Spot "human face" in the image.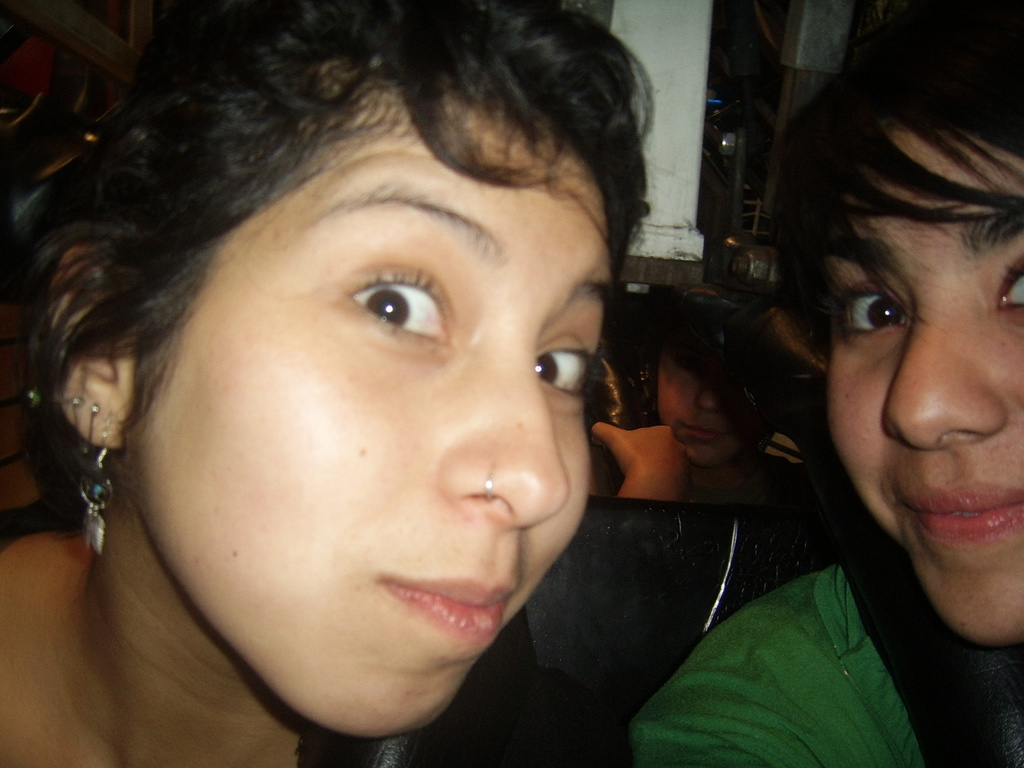
"human face" found at select_region(138, 84, 609, 739).
